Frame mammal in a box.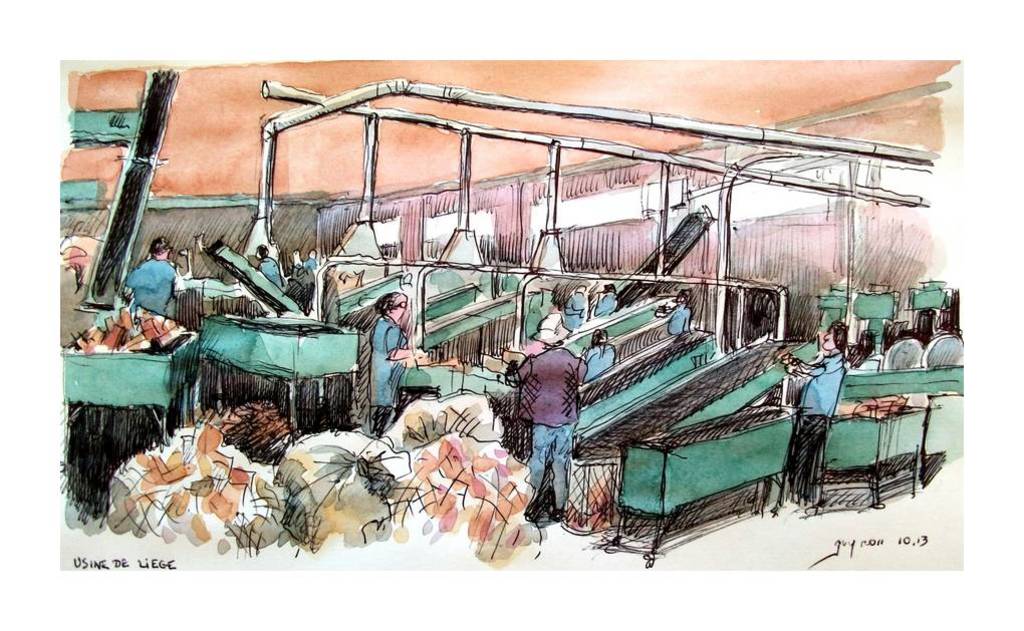
[x1=501, y1=306, x2=586, y2=509].
